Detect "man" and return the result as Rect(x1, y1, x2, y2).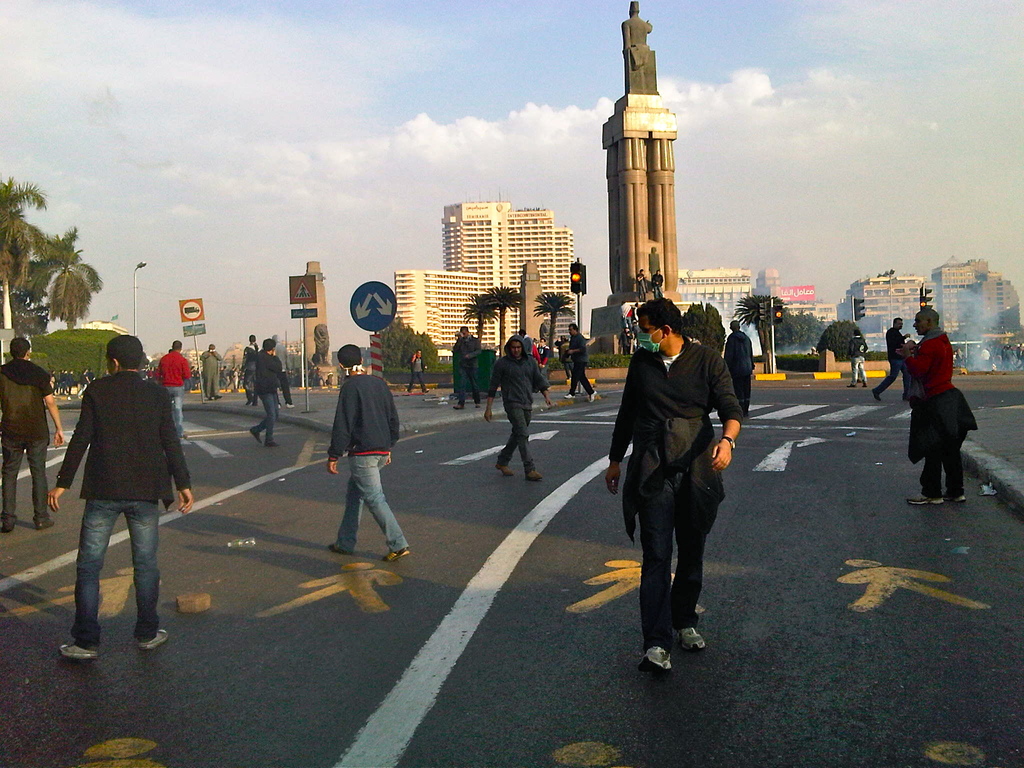
Rect(652, 269, 664, 298).
